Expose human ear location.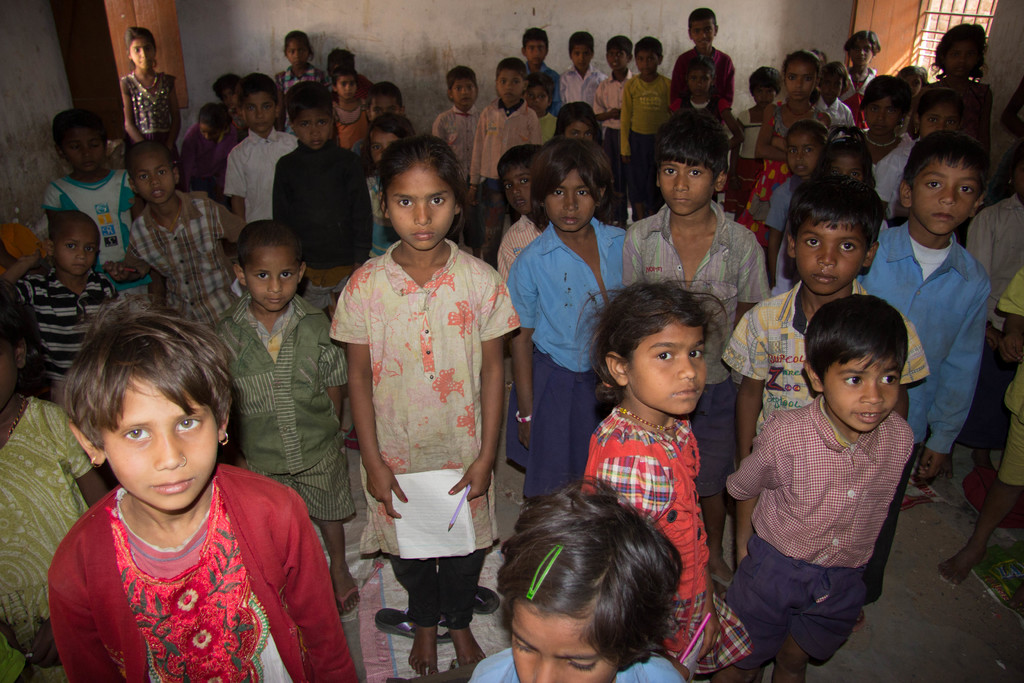
Exposed at [left=455, top=202, right=466, bottom=215].
